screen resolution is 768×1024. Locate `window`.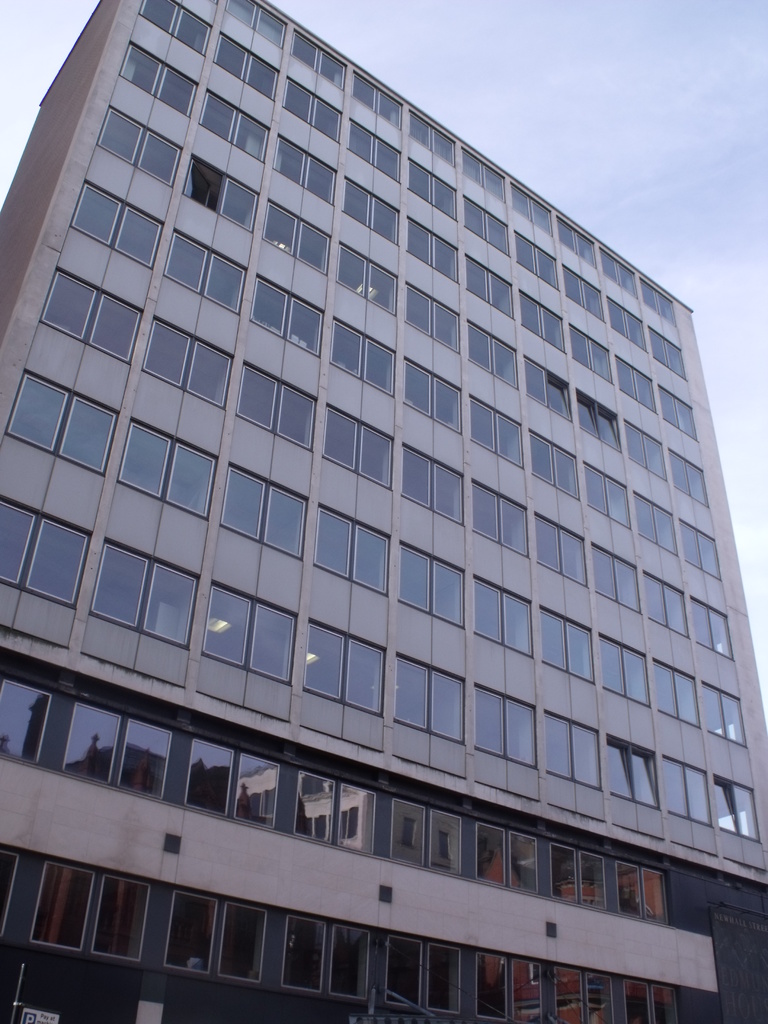
Rect(682, 517, 723, 582).
